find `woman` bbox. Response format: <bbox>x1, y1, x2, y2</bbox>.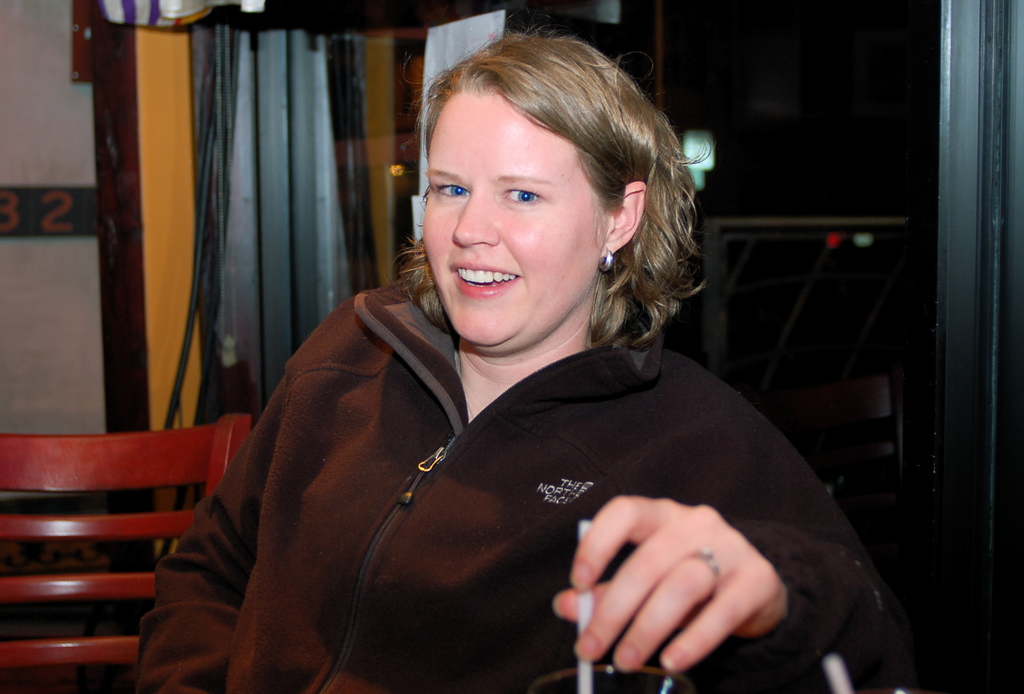
<bbox>158, 46, 860, 677</bbox>.
